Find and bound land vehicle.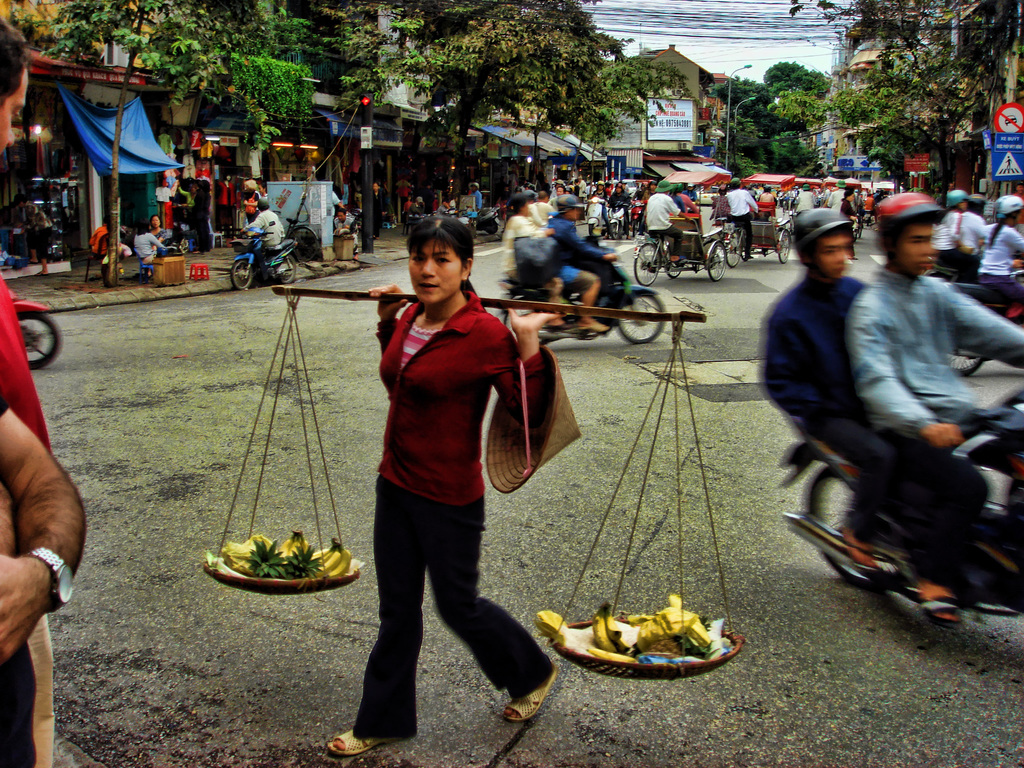
Bound: [586,195,613,234].
